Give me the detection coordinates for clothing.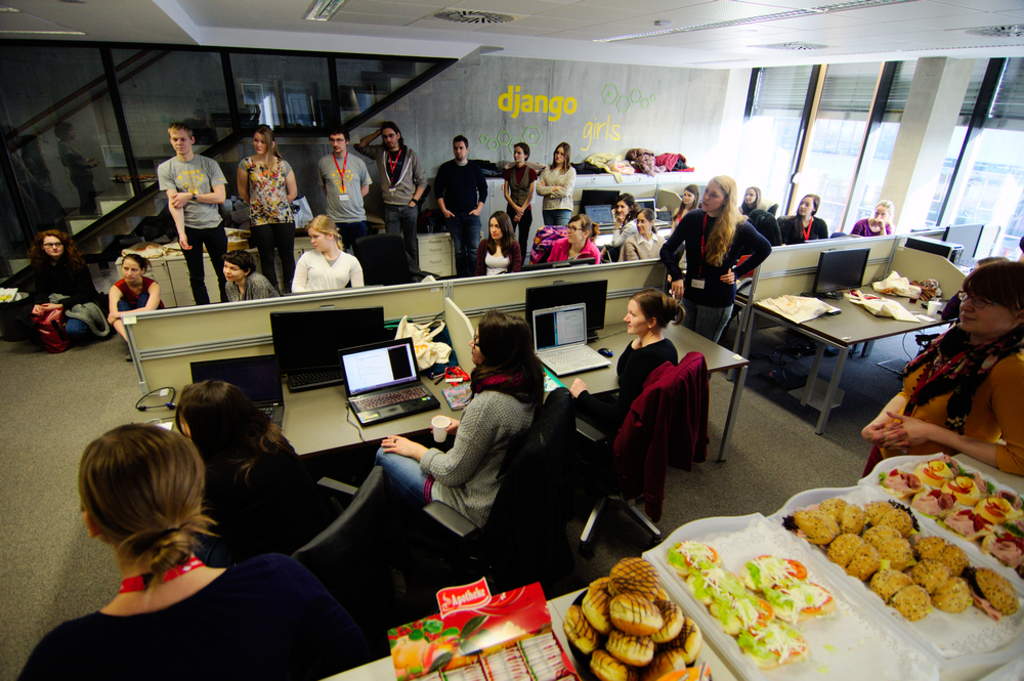
x1=238, y1=151, x2=292, y2=287.
